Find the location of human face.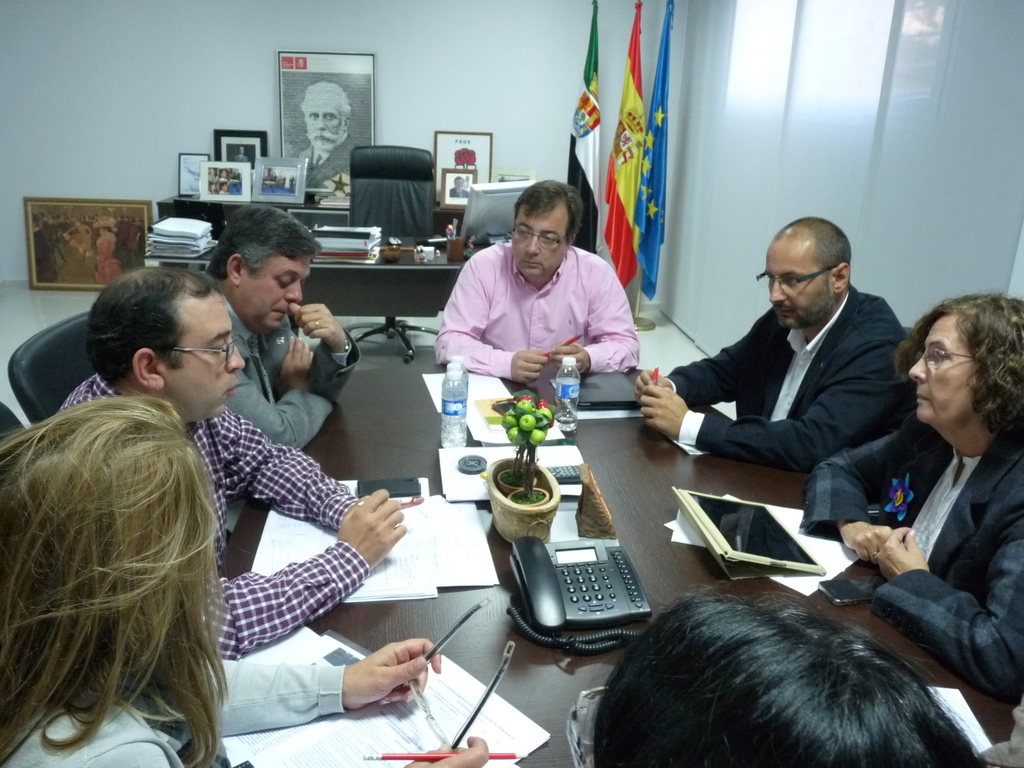
Location: (765,244,823,335).
